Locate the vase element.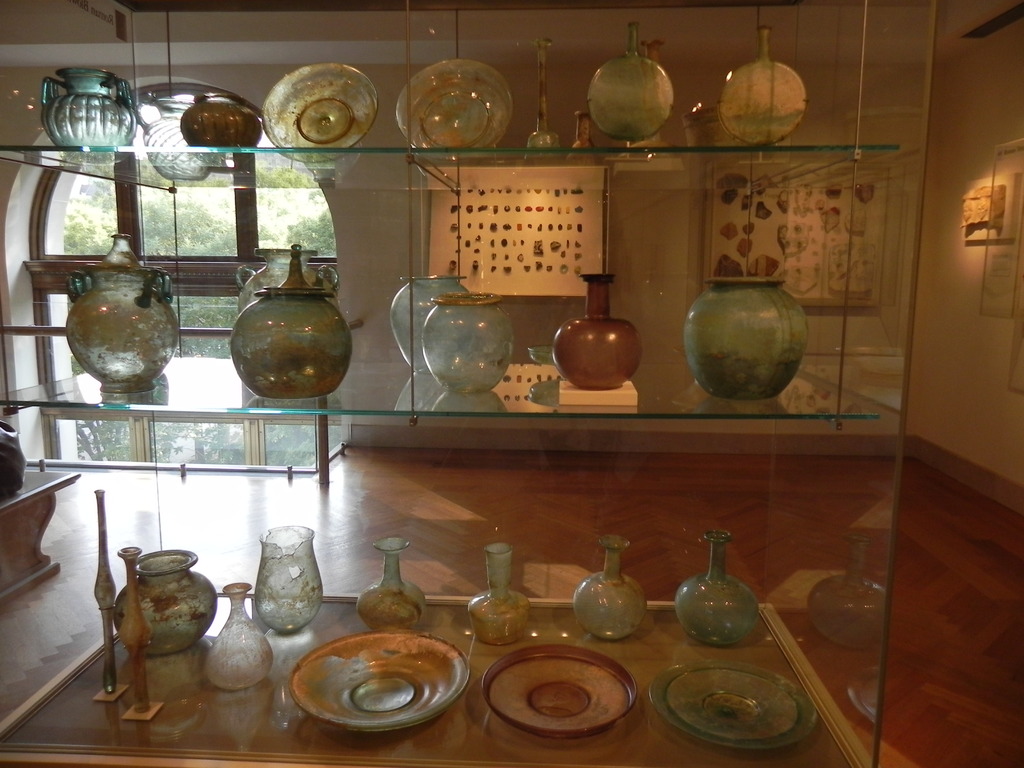
Element bbox: <box>385,276,468,373</box>.
